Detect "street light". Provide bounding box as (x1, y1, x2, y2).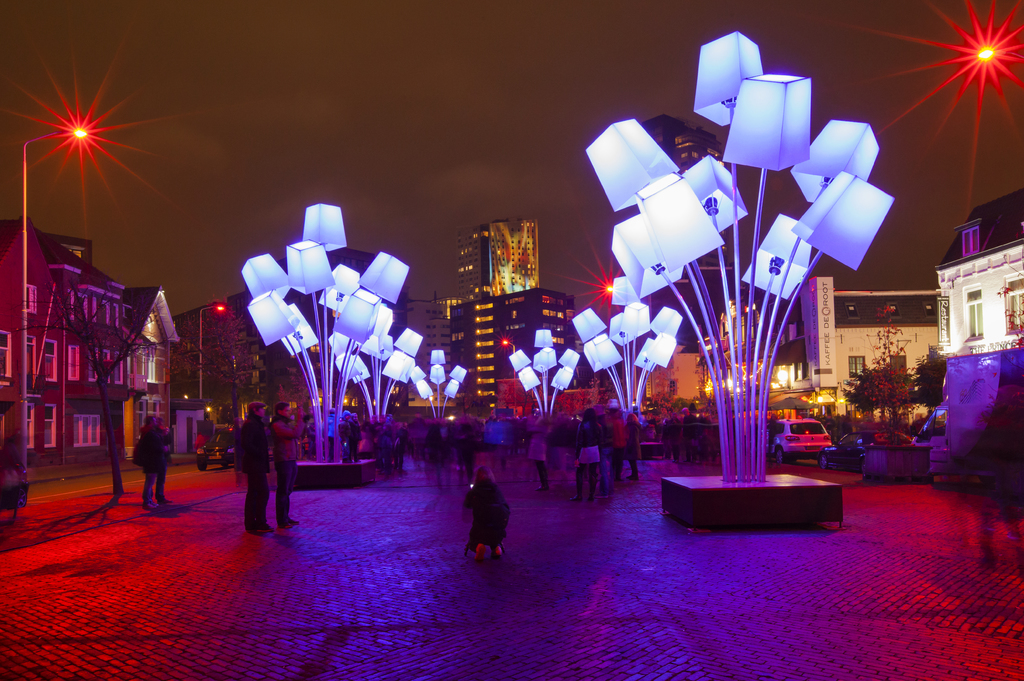
(499, 335, 517, 415).
